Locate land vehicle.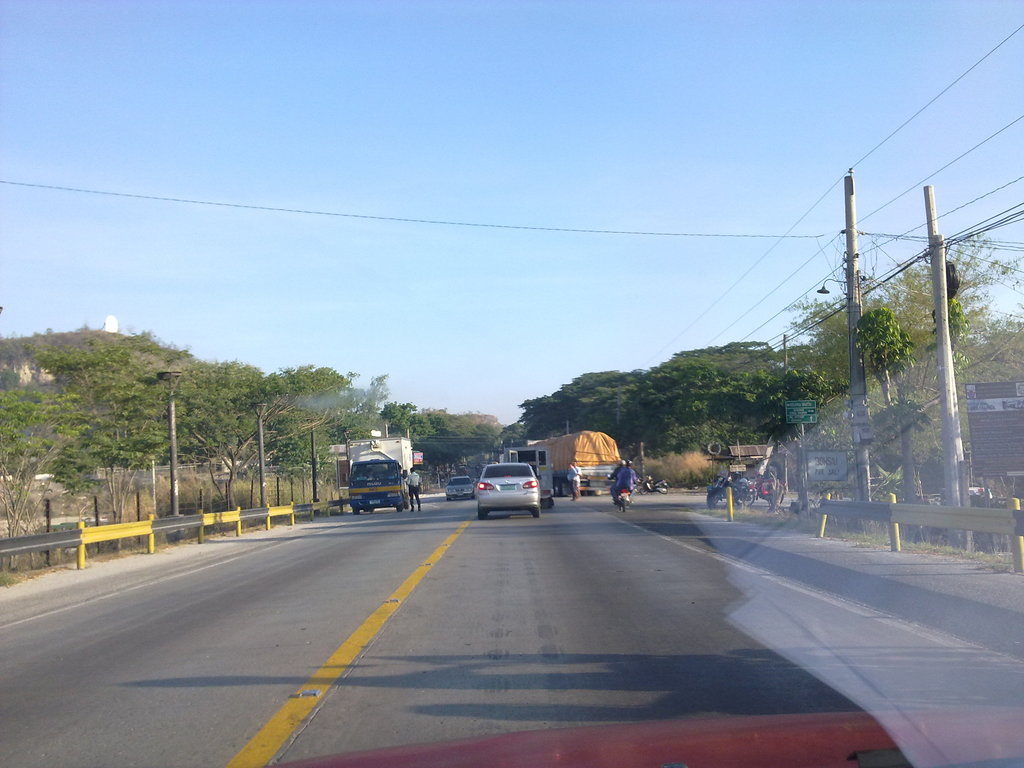
Bounding box: (x1=637, y1=474, x2=670, y2=493).
